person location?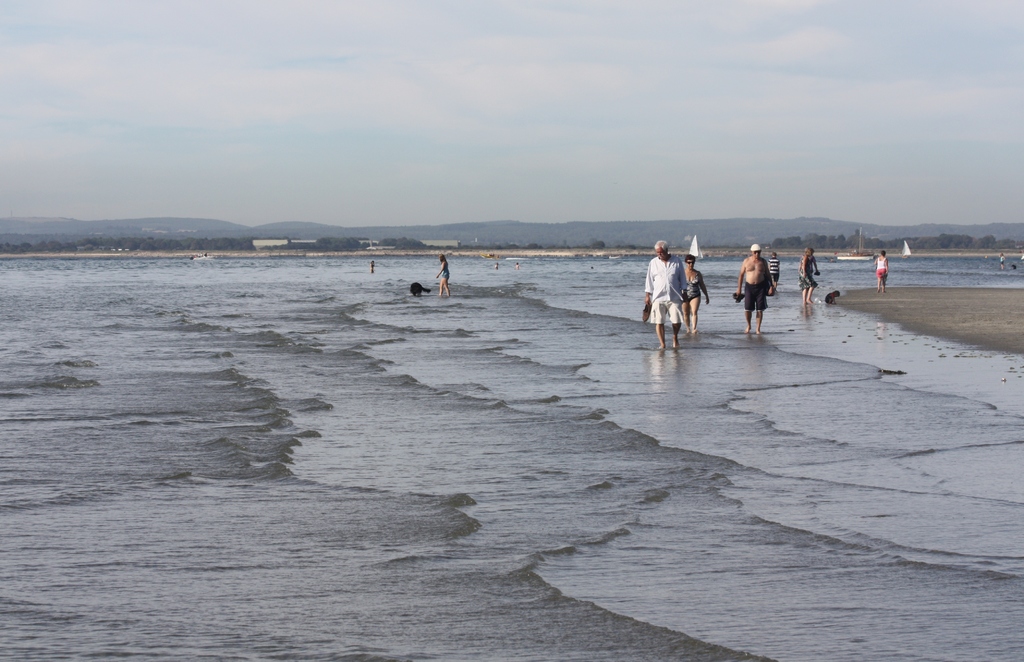
798/250/823/307
